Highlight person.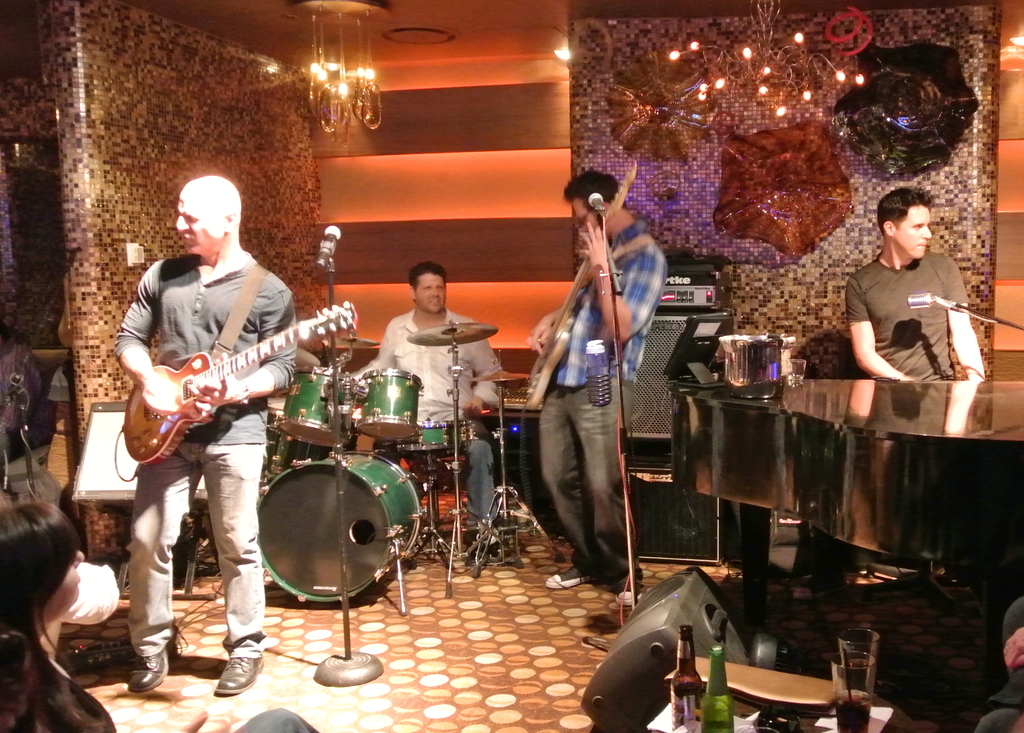
Highlighted region: [0,500,320,732].
